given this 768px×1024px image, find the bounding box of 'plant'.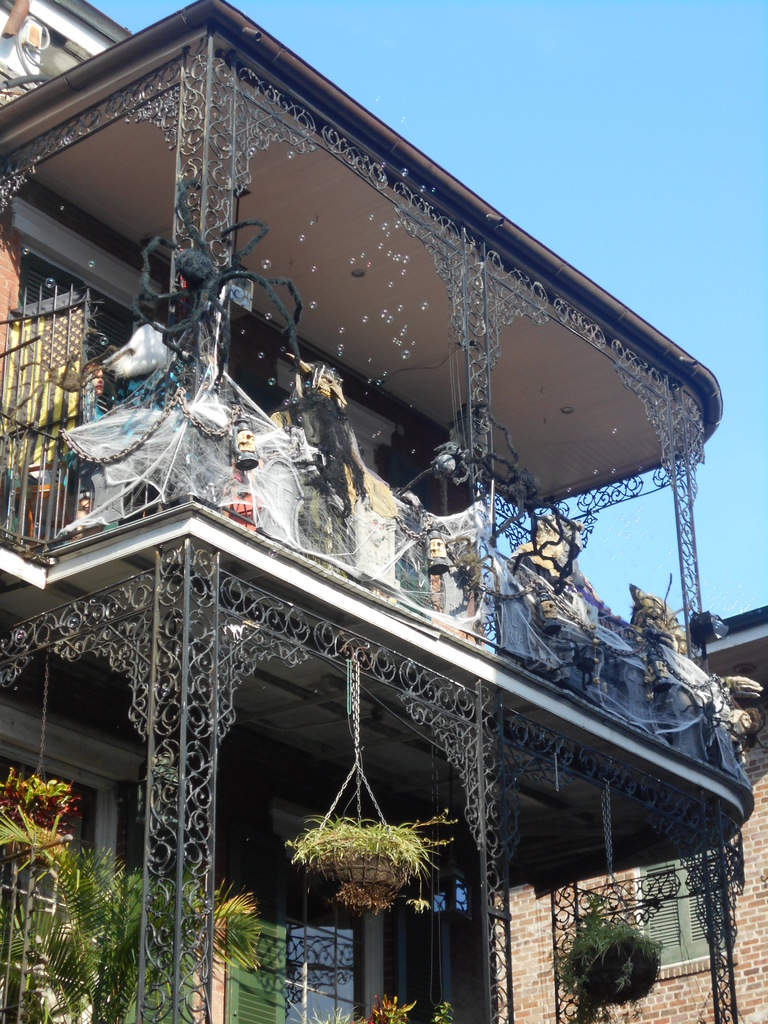
<bbox>283, 809, 461, 883</bbox>.
